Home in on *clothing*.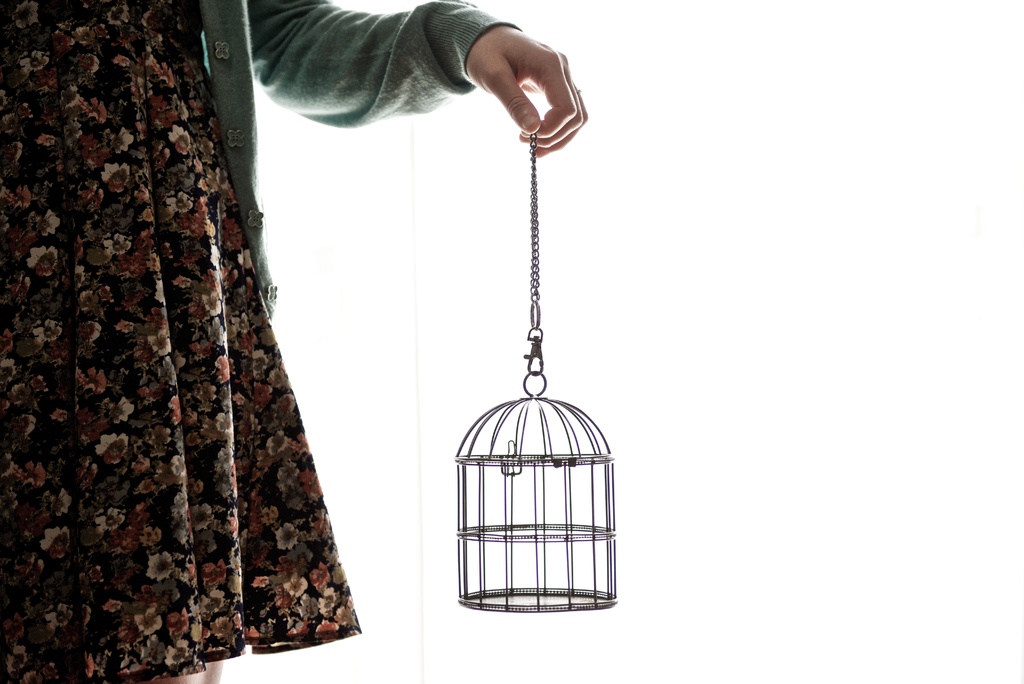
Homed in at (left=0, top=0, right=528, bottom=683).
